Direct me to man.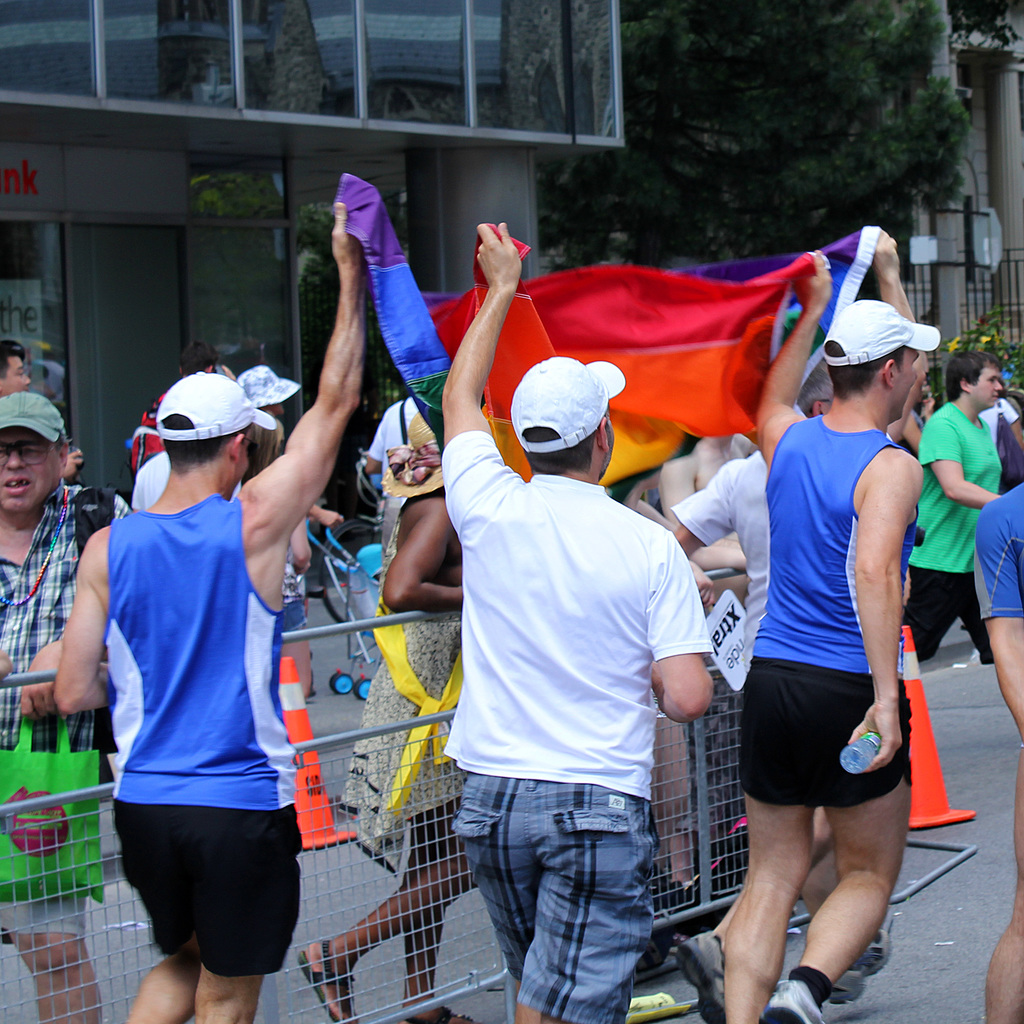
Direction: bbox=(436, 221, 717, 1023).
